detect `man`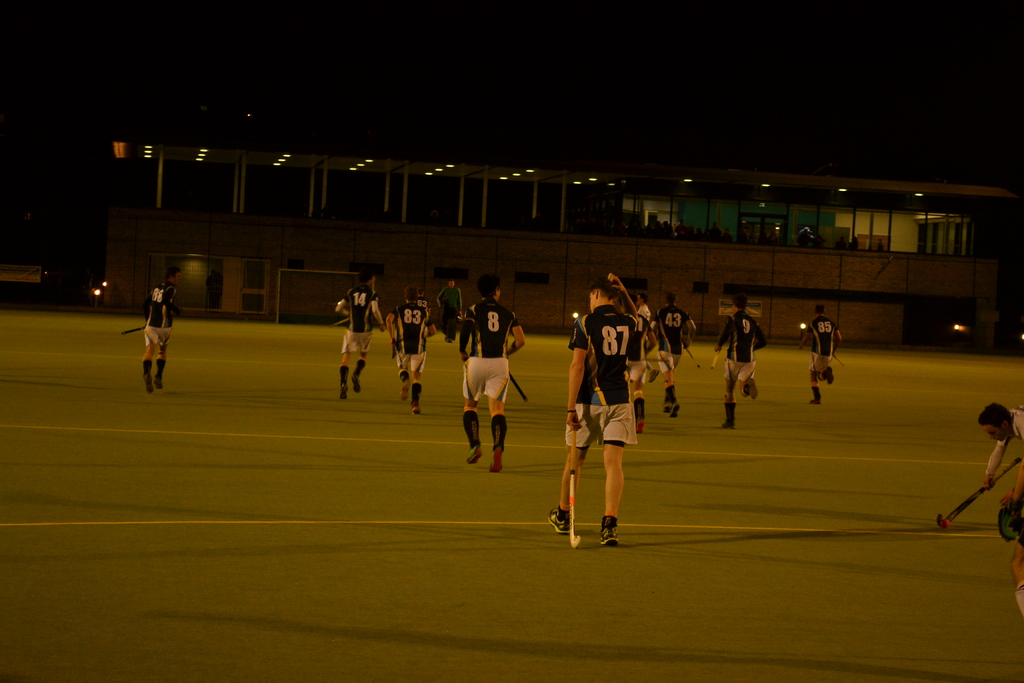
339:273:378:399
